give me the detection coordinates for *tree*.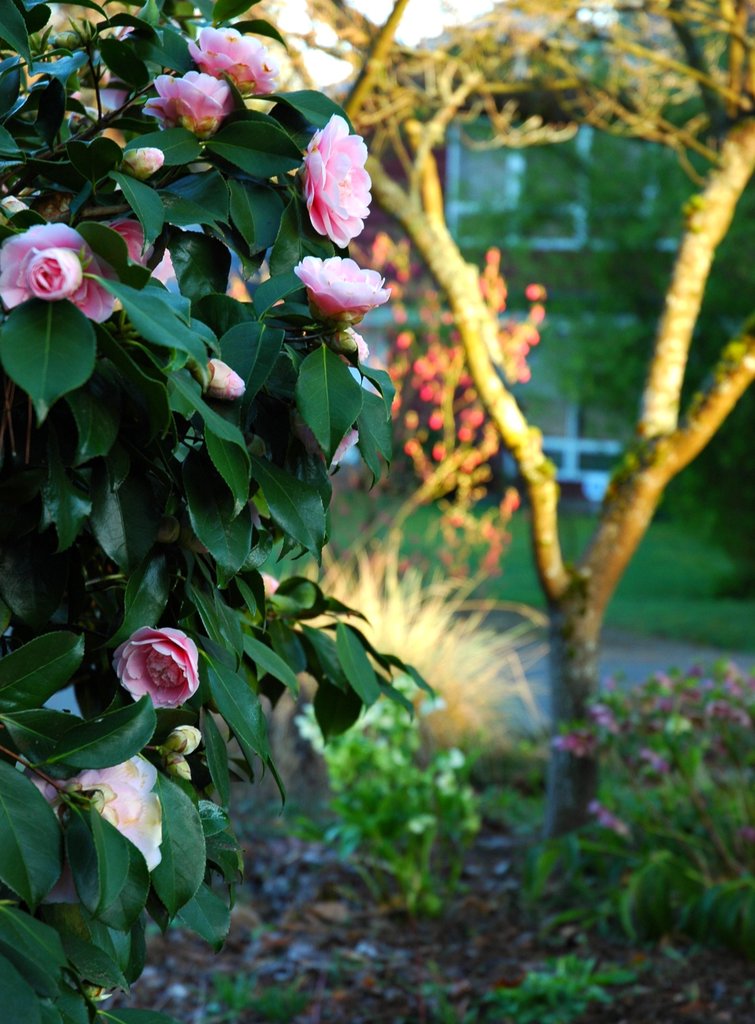
bbox(242, 0, 753, 850).
